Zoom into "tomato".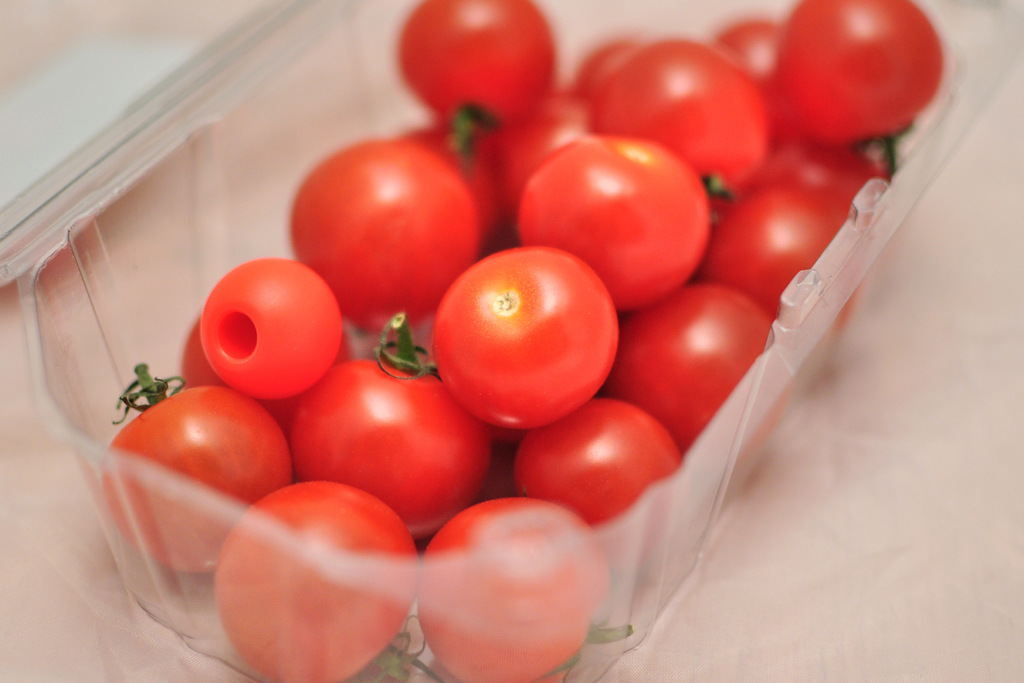
Zoom target: region(416, 493, 634, 682).
